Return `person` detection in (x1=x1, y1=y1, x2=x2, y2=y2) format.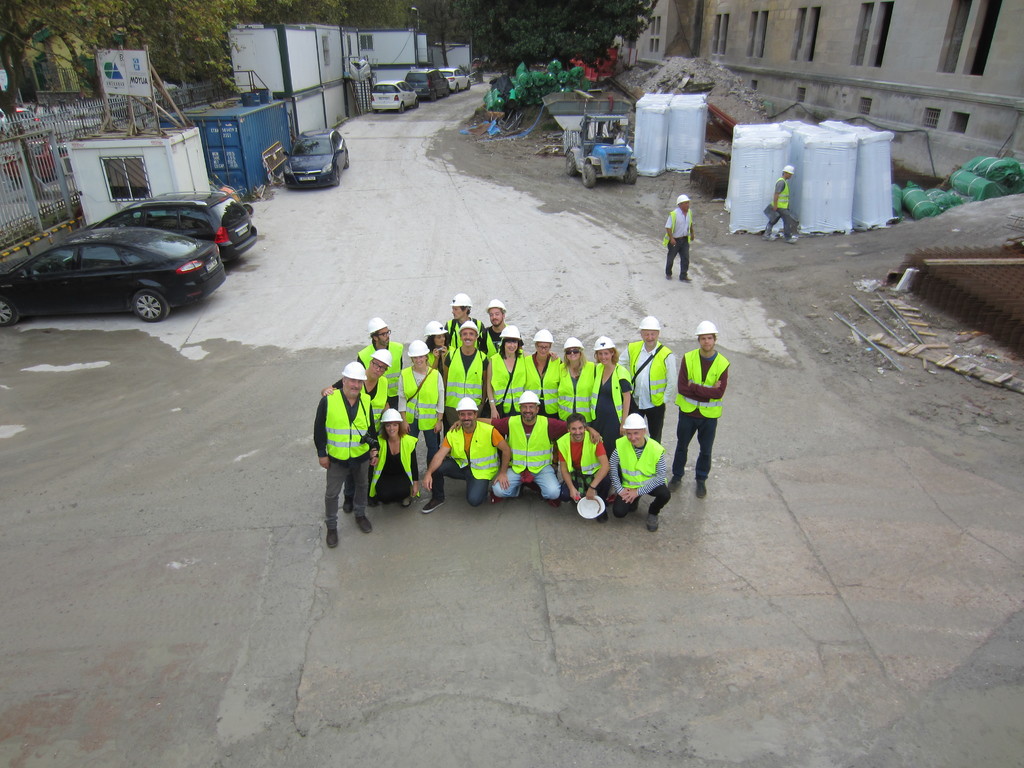
(x1=348, y1=314, x2=407, y2=421).
